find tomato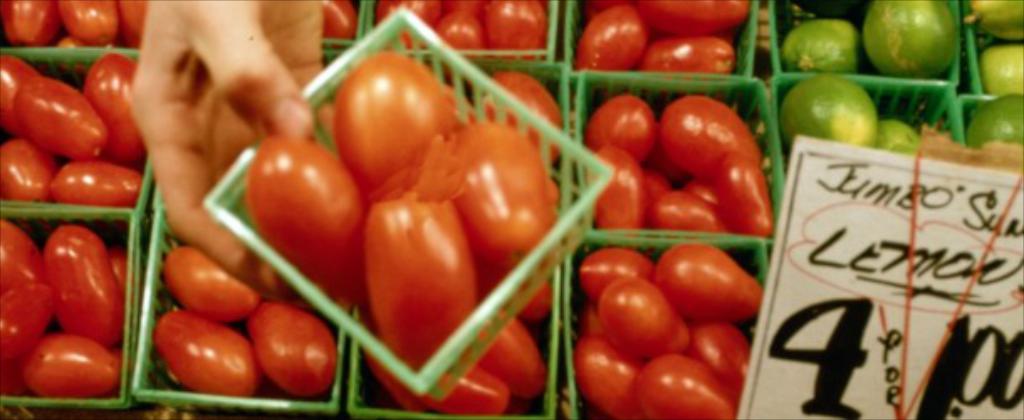
361/186/477/363
